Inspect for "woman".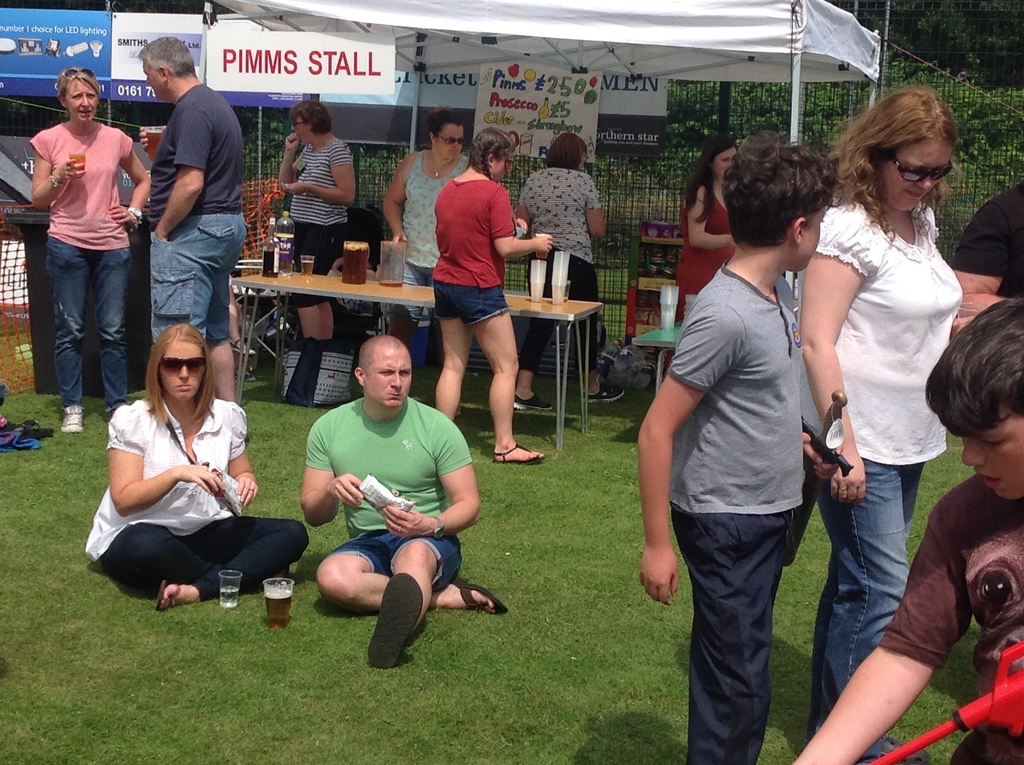
Inspection: l=419, t=126, r=563, b=467.
